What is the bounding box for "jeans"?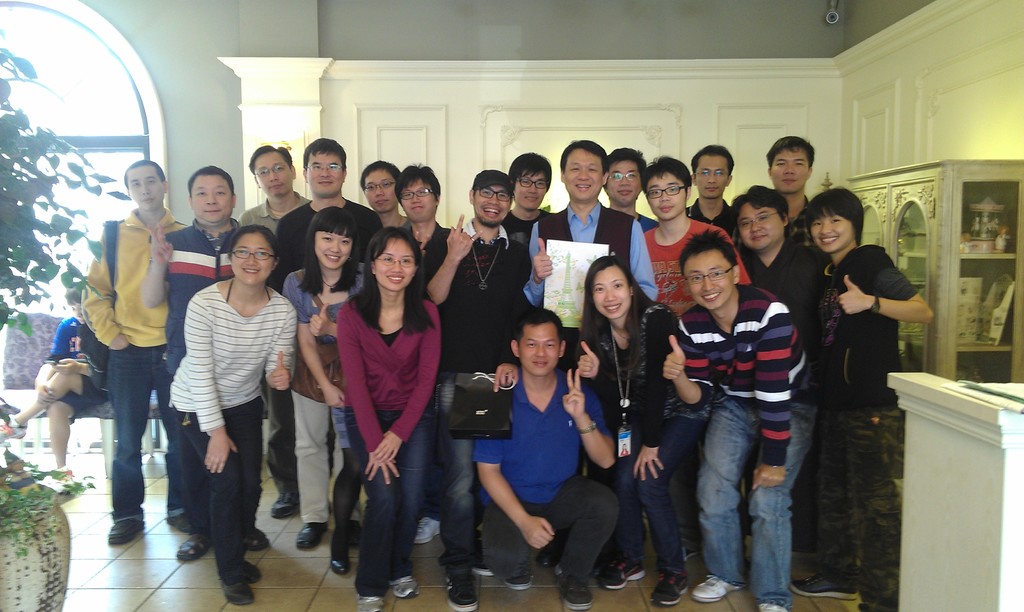
<bbox>614, 413, 691, 573</bbox>.
